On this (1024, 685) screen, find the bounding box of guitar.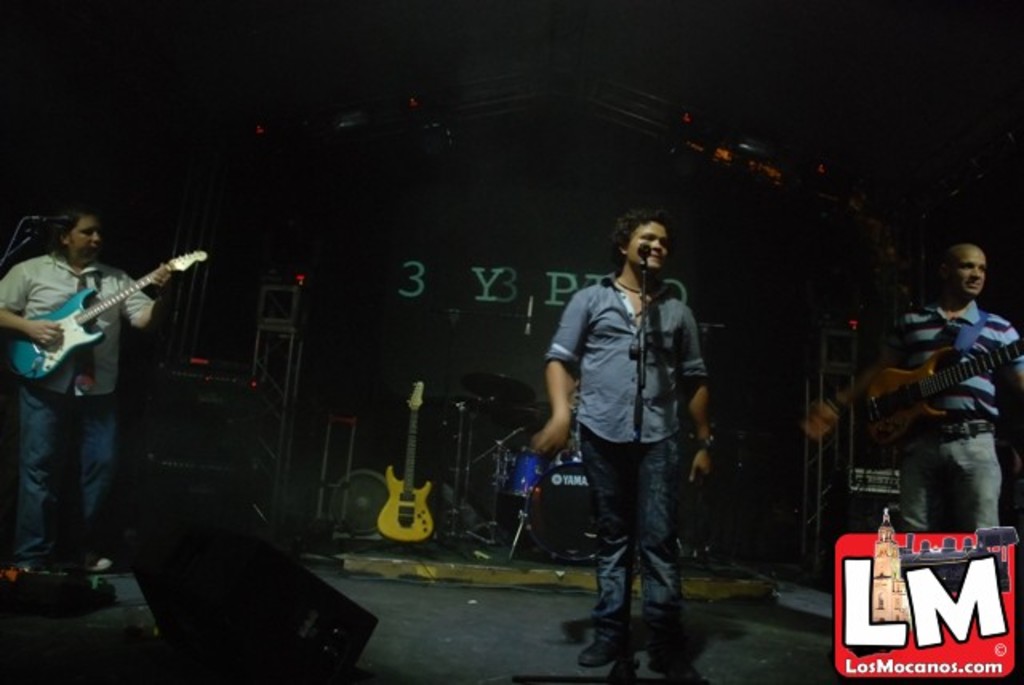
Bounding box: [362, 381, 442, 547].
